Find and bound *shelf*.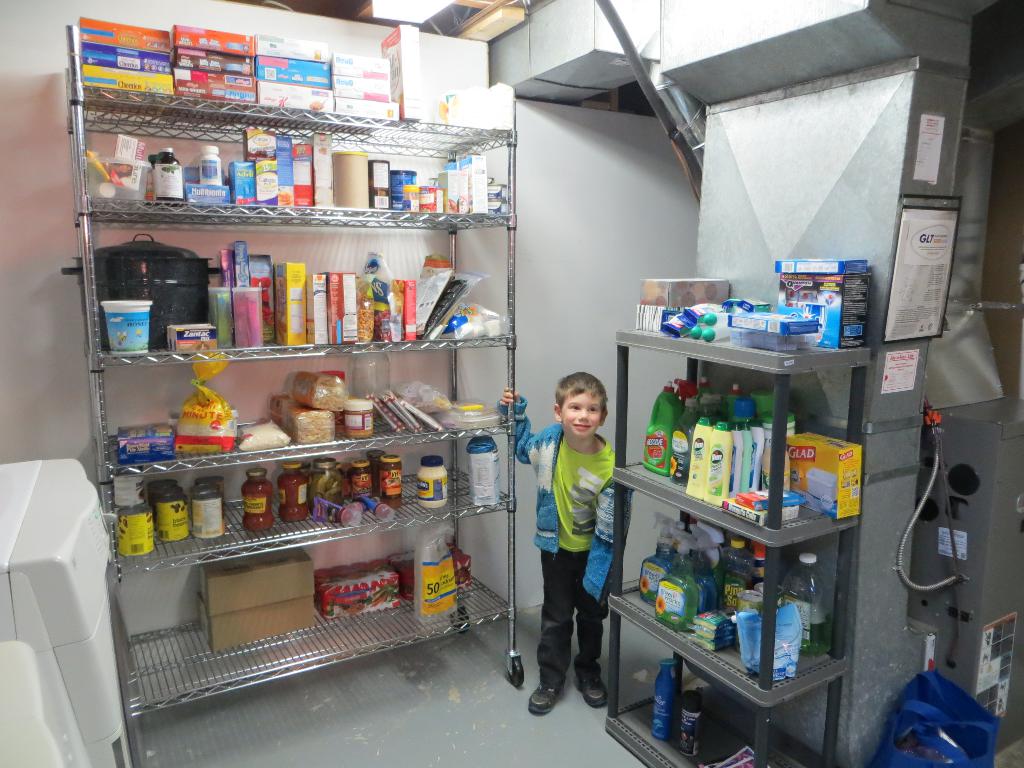
Bound: rect(130, 559, 514, 712).
